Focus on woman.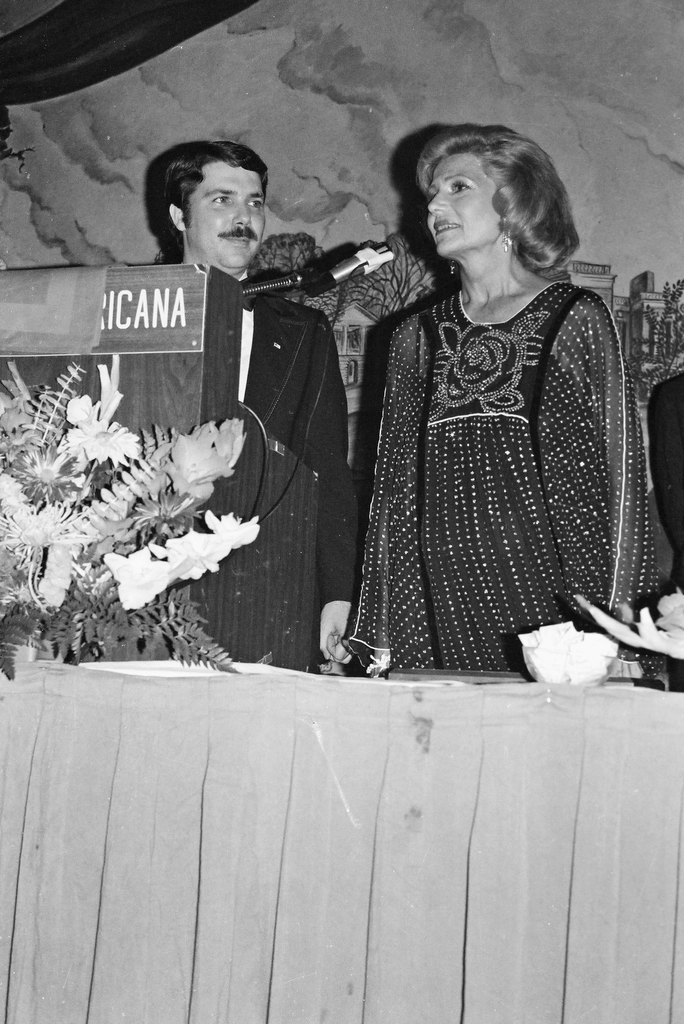
Focused at 346 122 656 667.
